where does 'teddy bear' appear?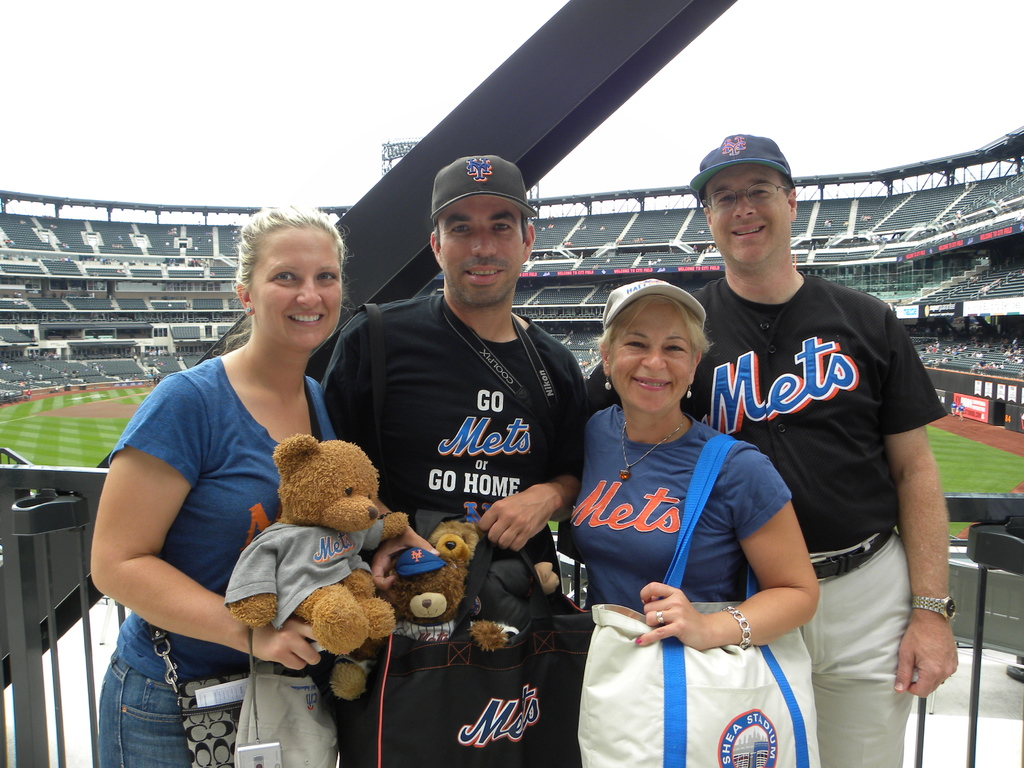
Appears at box(230, 436, 410, 653).
